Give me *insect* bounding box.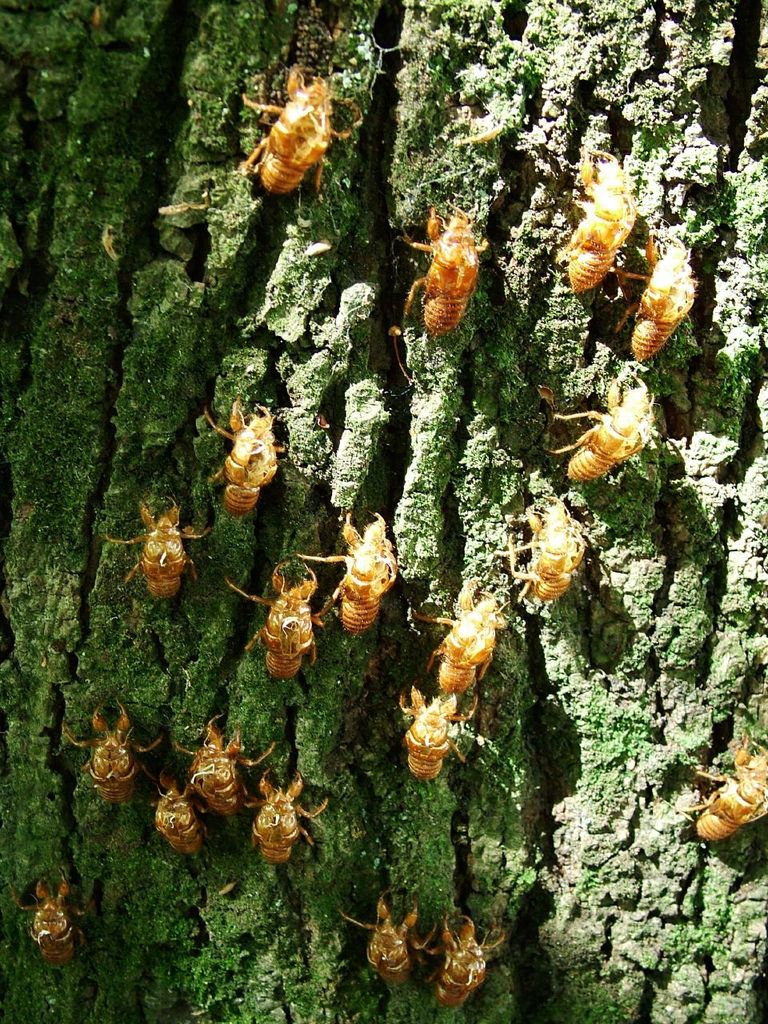
[169, 715, 279, 821].
